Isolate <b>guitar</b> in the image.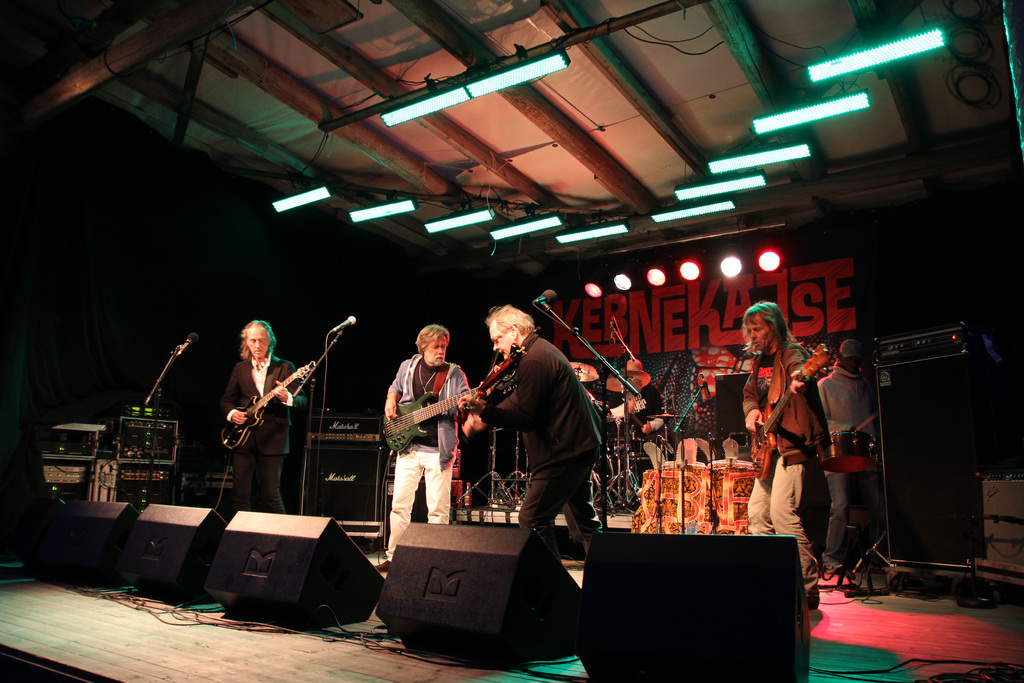
Isolated region: bbox(207, 340, 344, 462).
